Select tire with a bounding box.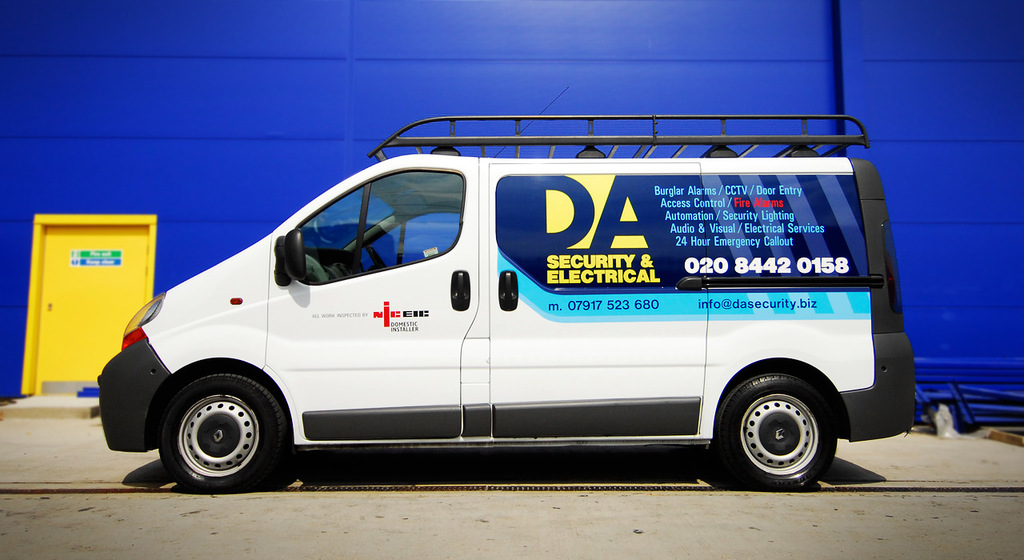
[161,374,288,492].
